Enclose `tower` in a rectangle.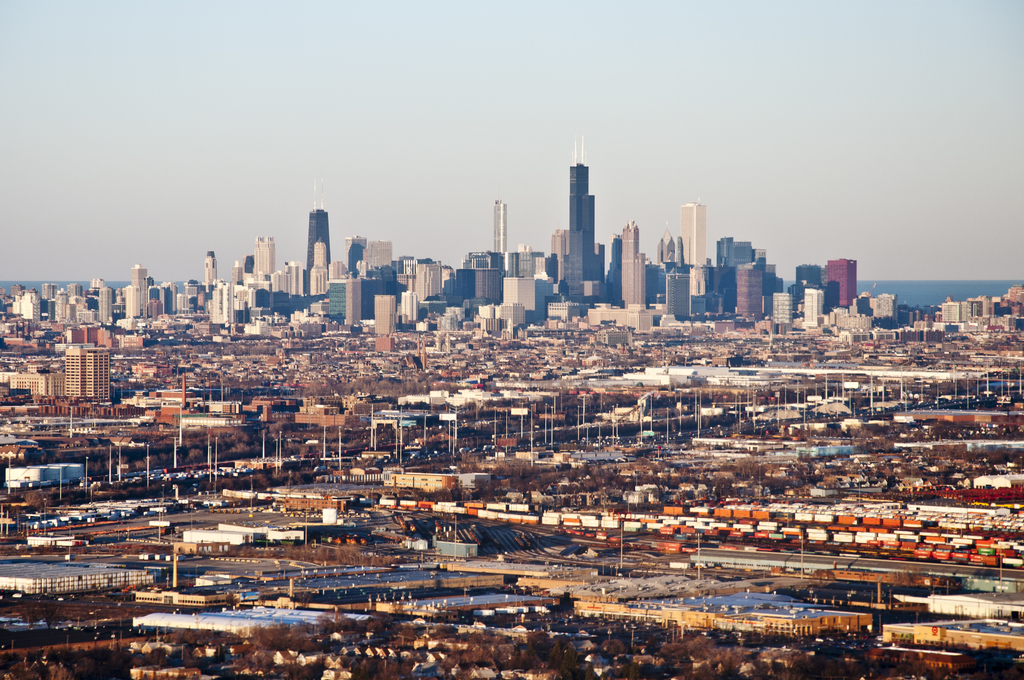
[left=668, top=265, right=690, bottom=325].
